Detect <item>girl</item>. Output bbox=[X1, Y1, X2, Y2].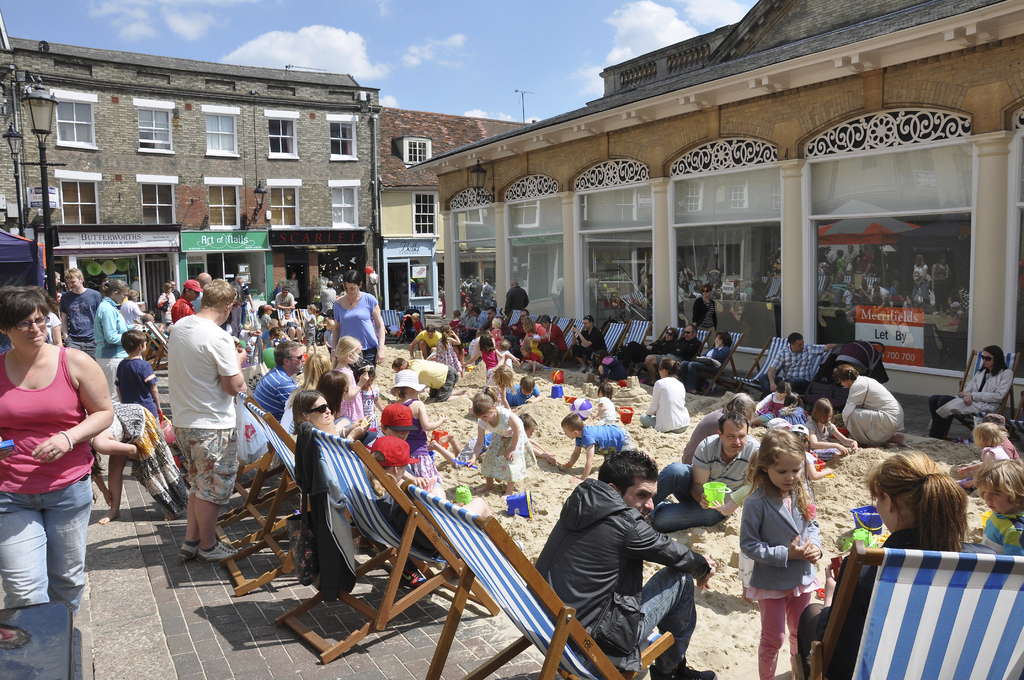
bbox=[751, 382, 789, 423].
